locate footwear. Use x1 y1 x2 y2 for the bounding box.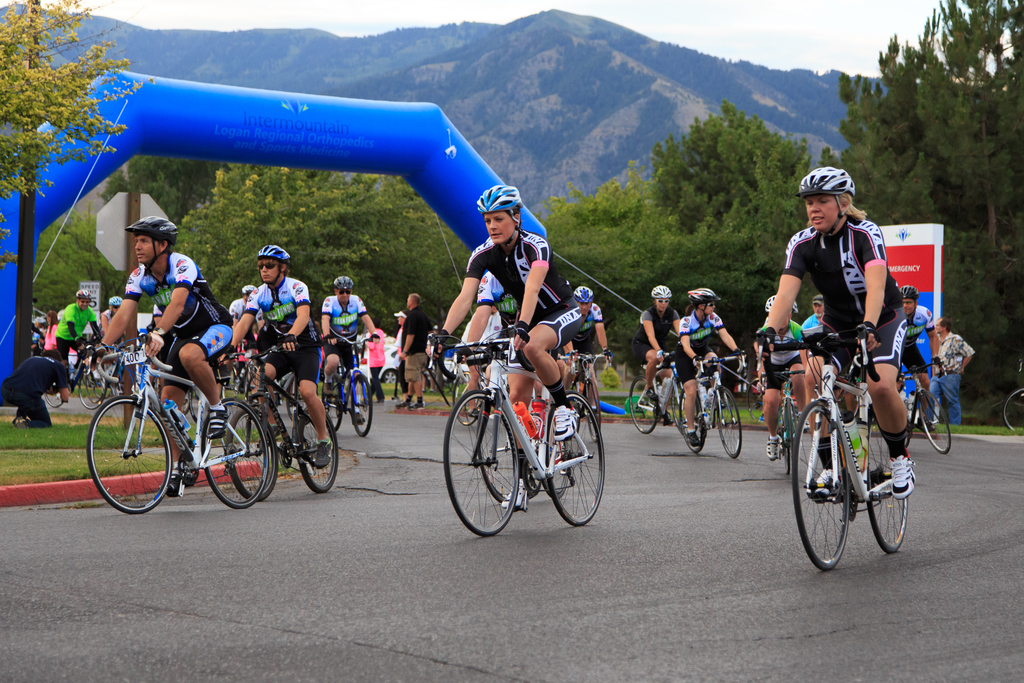
395 402 410 407.
